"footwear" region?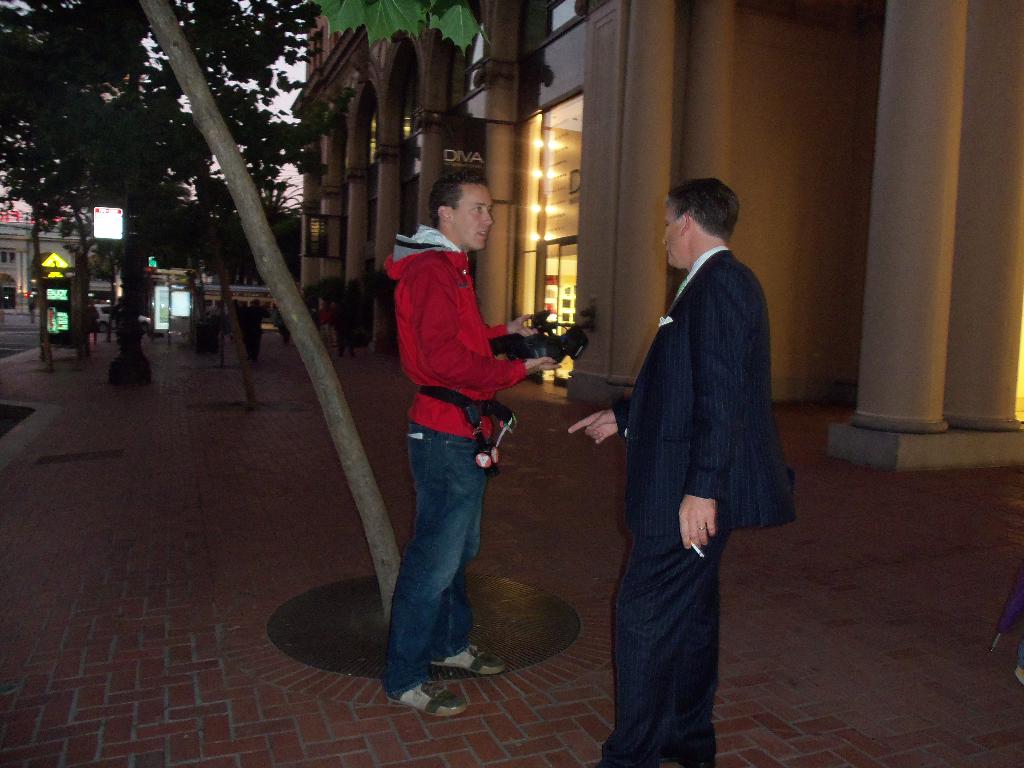
[429, 639, 506, 676]
